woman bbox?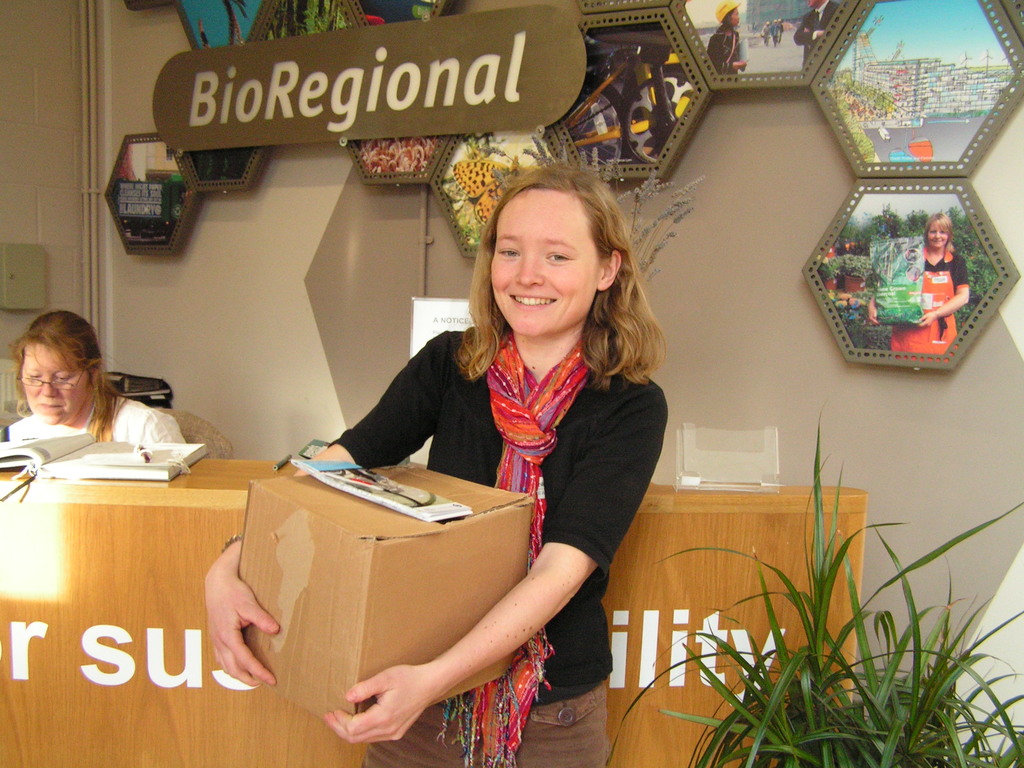
[202,158,675,767]
